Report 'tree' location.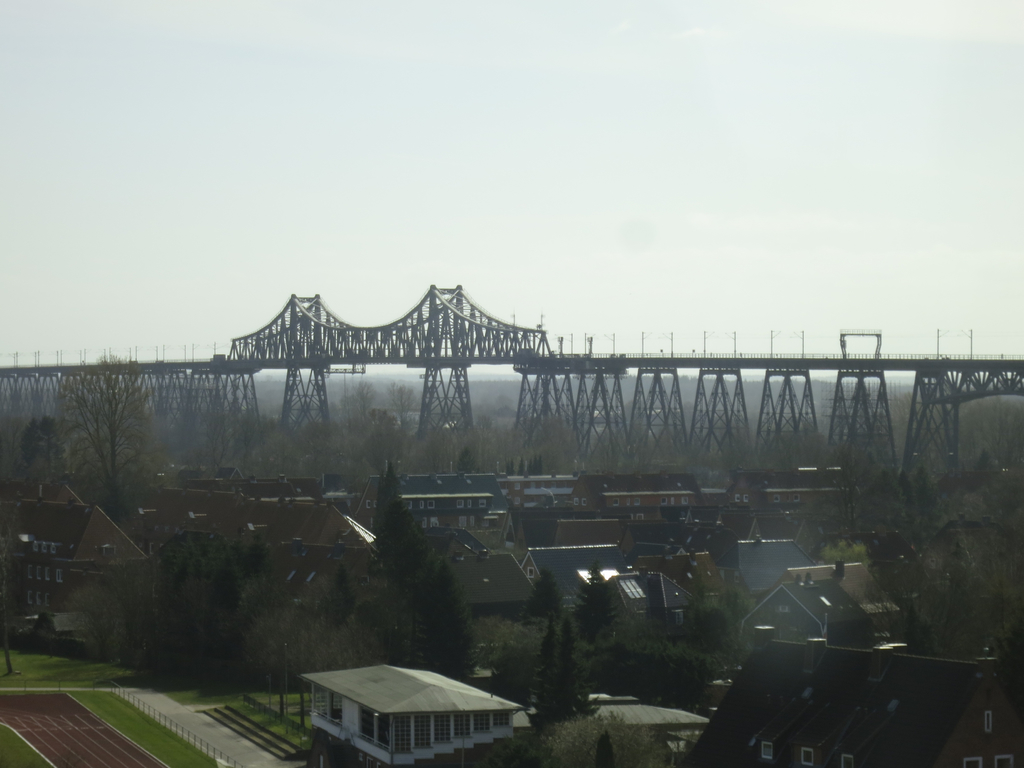
Report: bbox(863, 452, 904, 537).
